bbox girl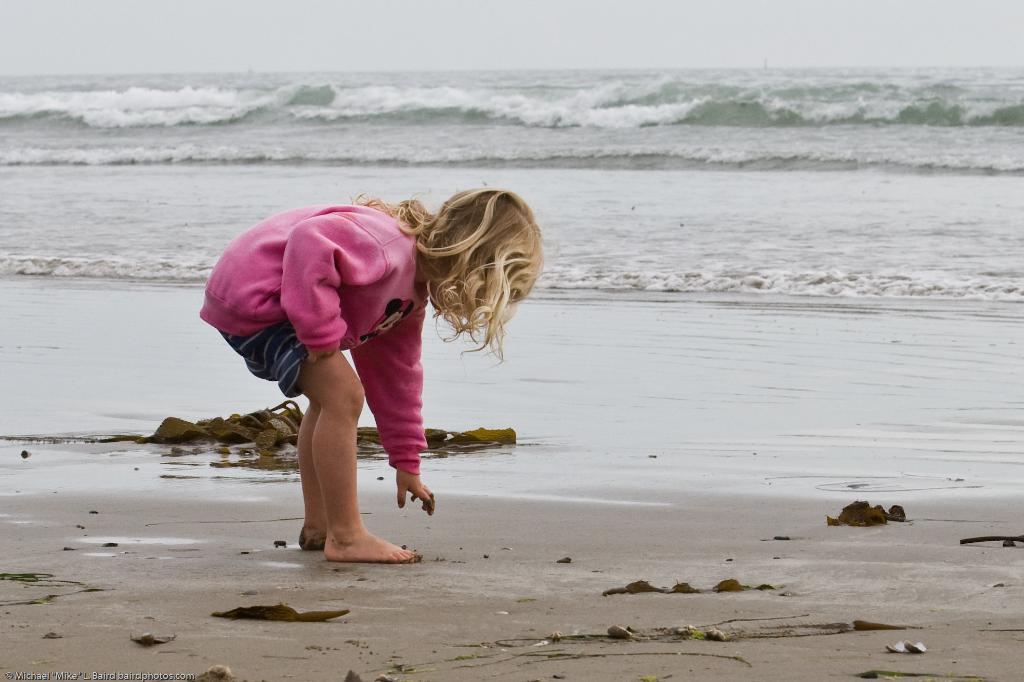
box=[196, 189, 548, 562]
